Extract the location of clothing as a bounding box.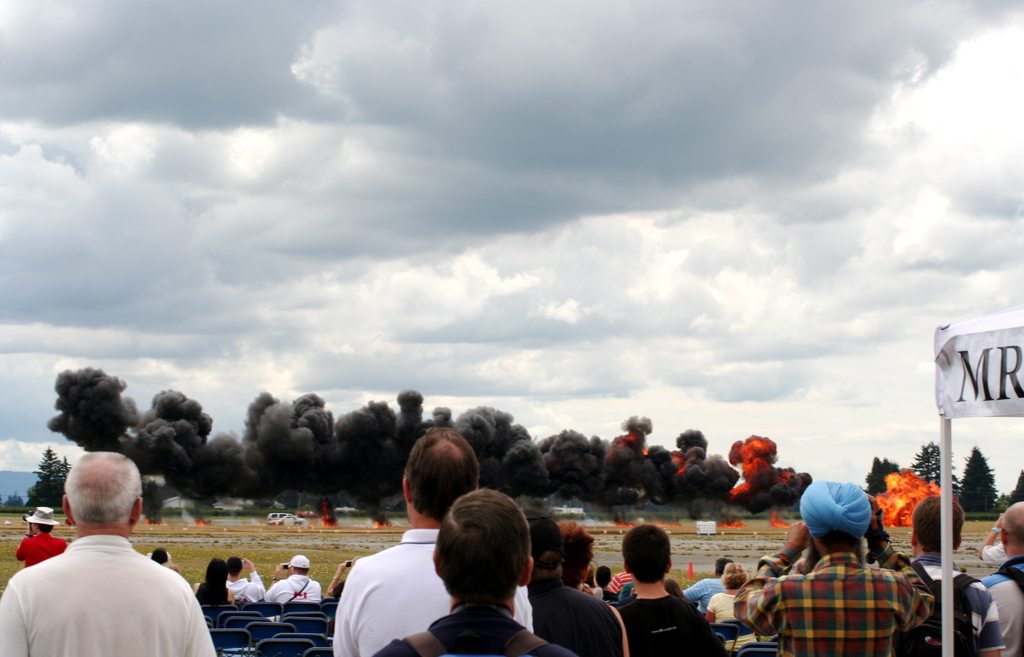
rect(617, 591, 730, 656).
